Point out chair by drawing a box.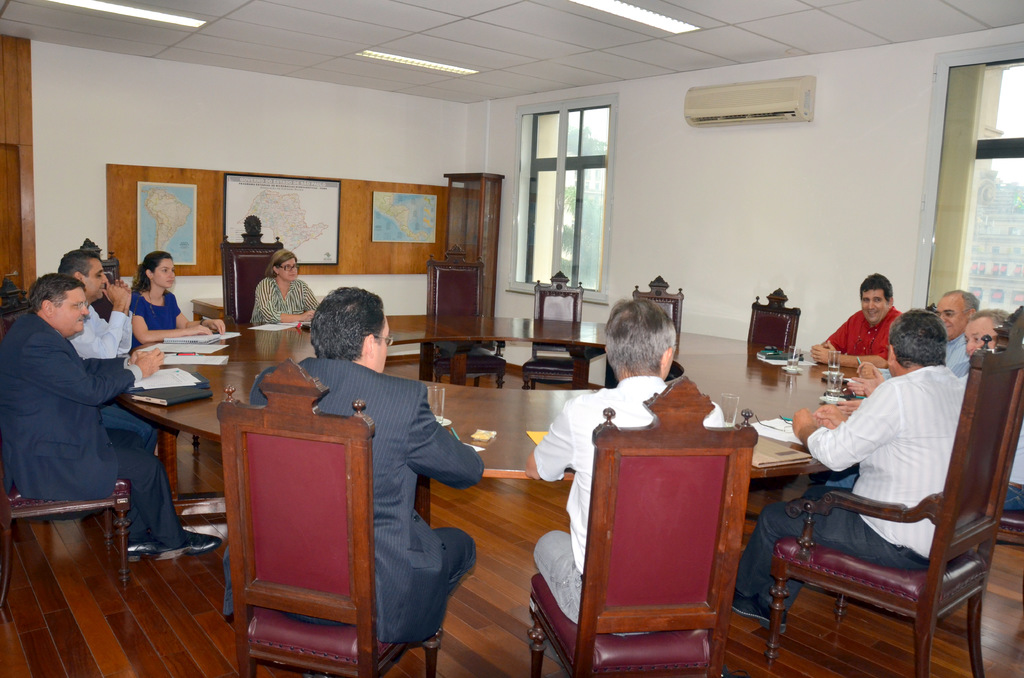
bbox=[525, 372, 761, 675].
